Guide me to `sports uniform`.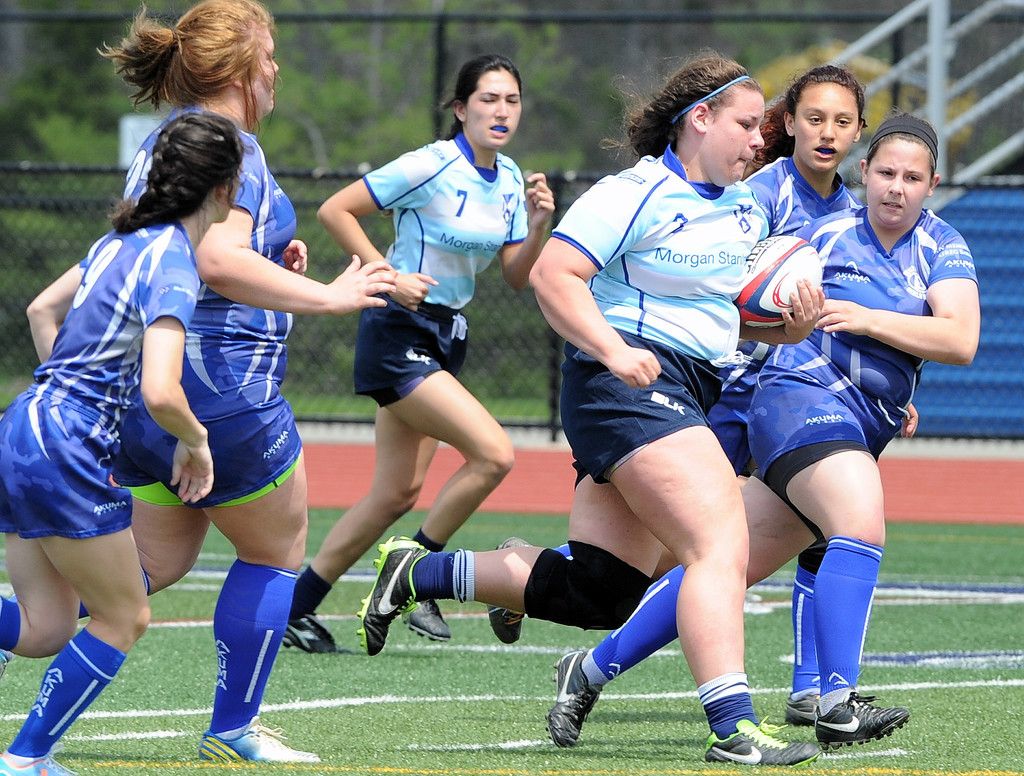
Guidance: 547,141,772,483.
